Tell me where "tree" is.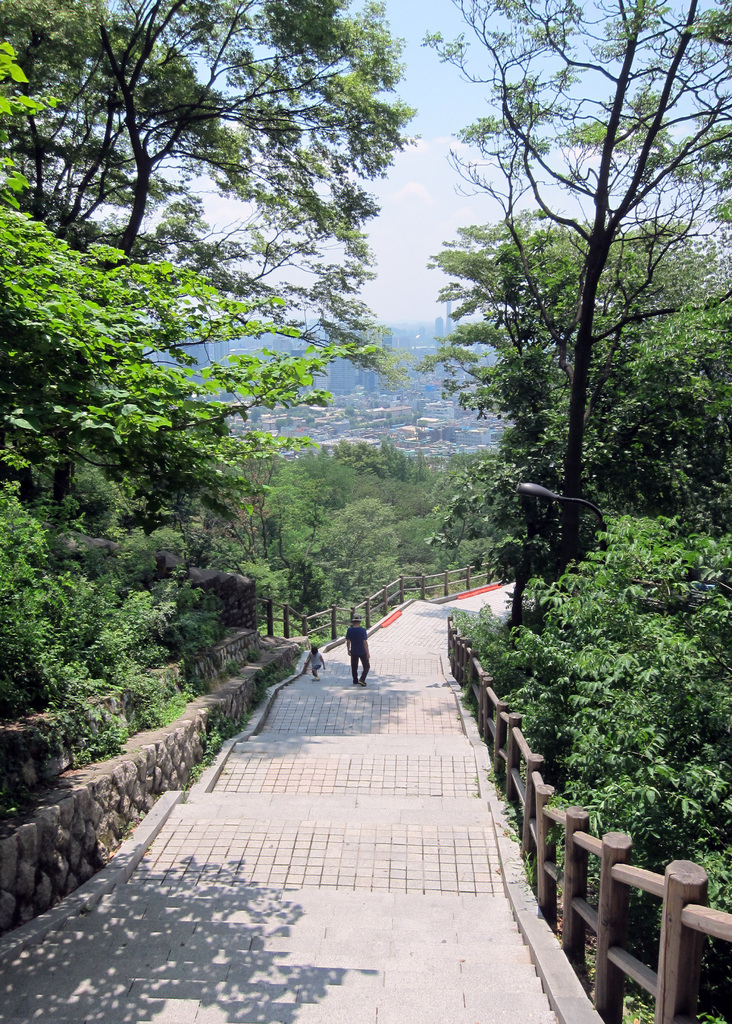
"tree" is at BBox(0, 0, 111, 248).
